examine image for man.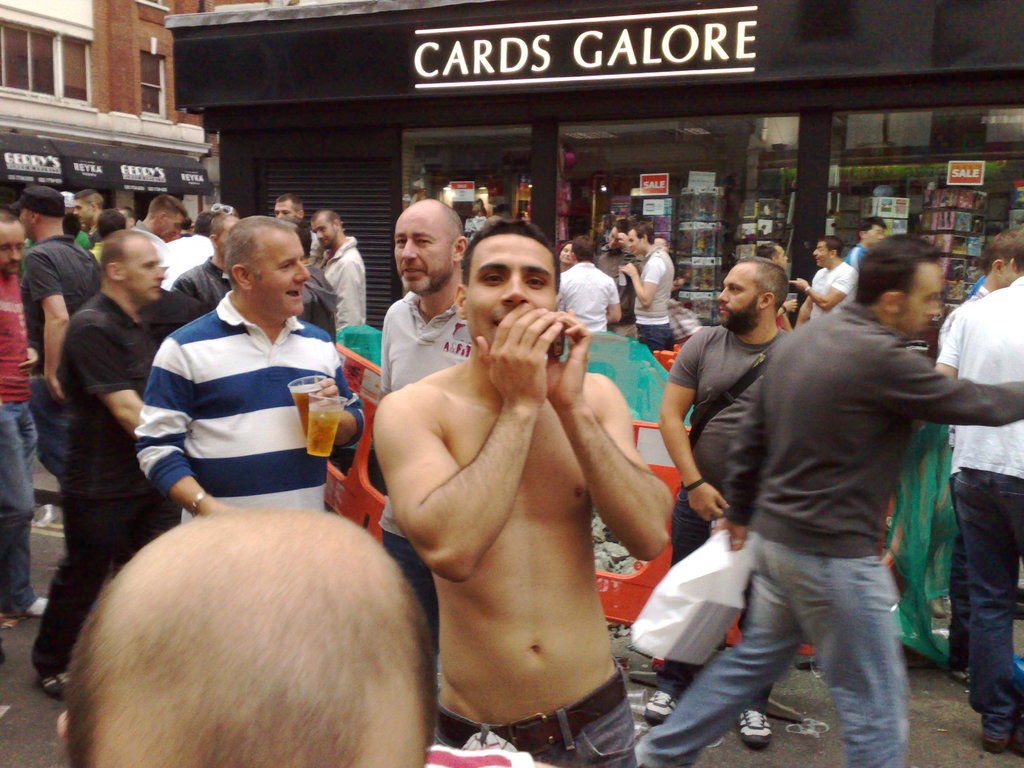
Examination result: (x1=935, y1=232, x2=1017, y2=685).
